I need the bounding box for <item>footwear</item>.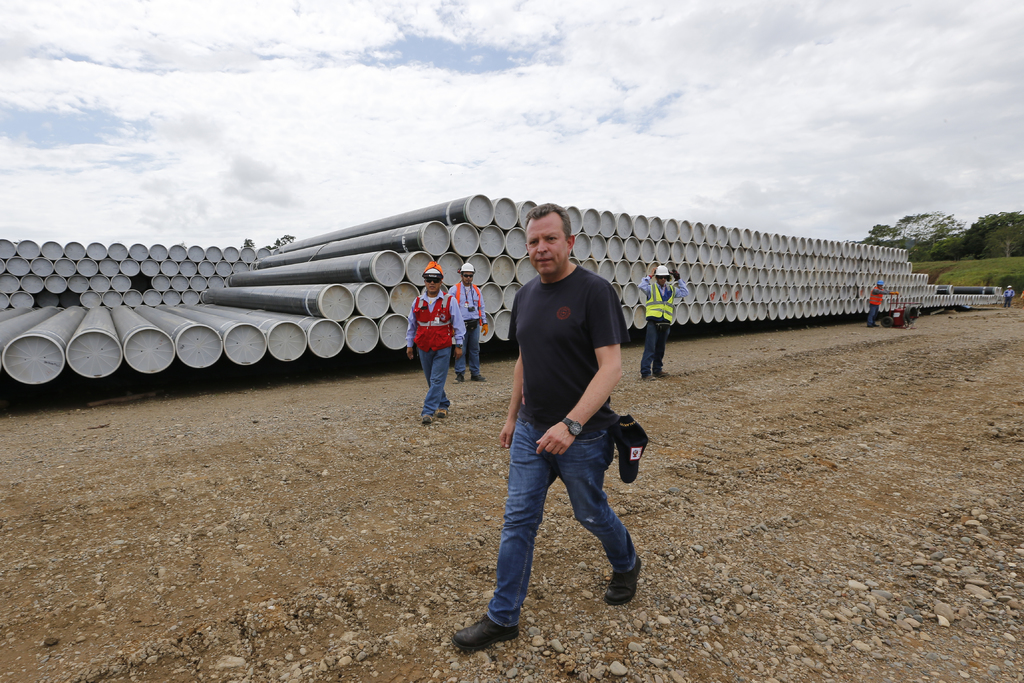
Here it is: bbox(456, 373, 466, 383).
